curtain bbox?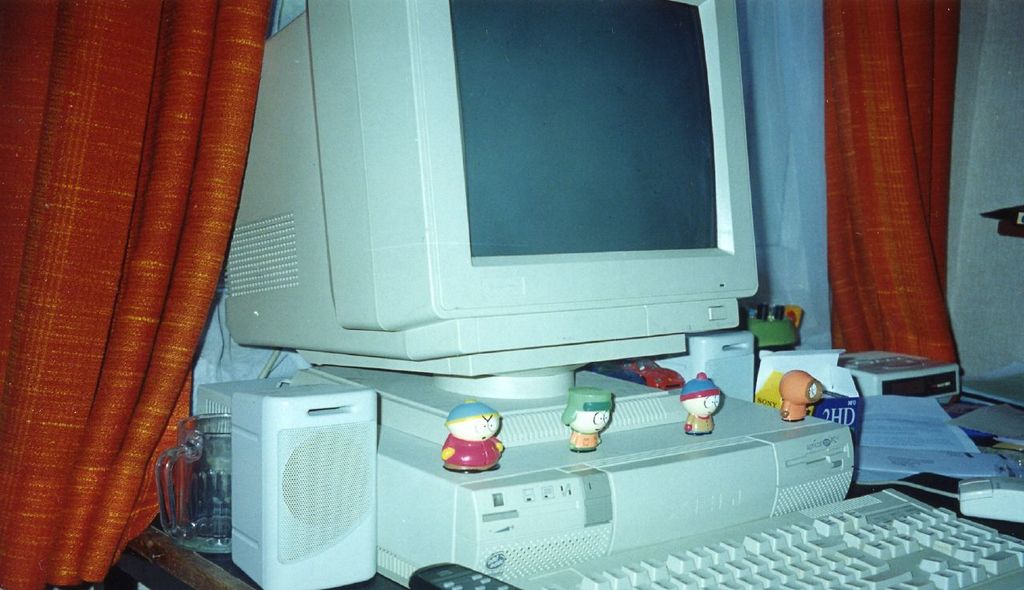
[x1=822, y1=0, x2=962, y2=389]
